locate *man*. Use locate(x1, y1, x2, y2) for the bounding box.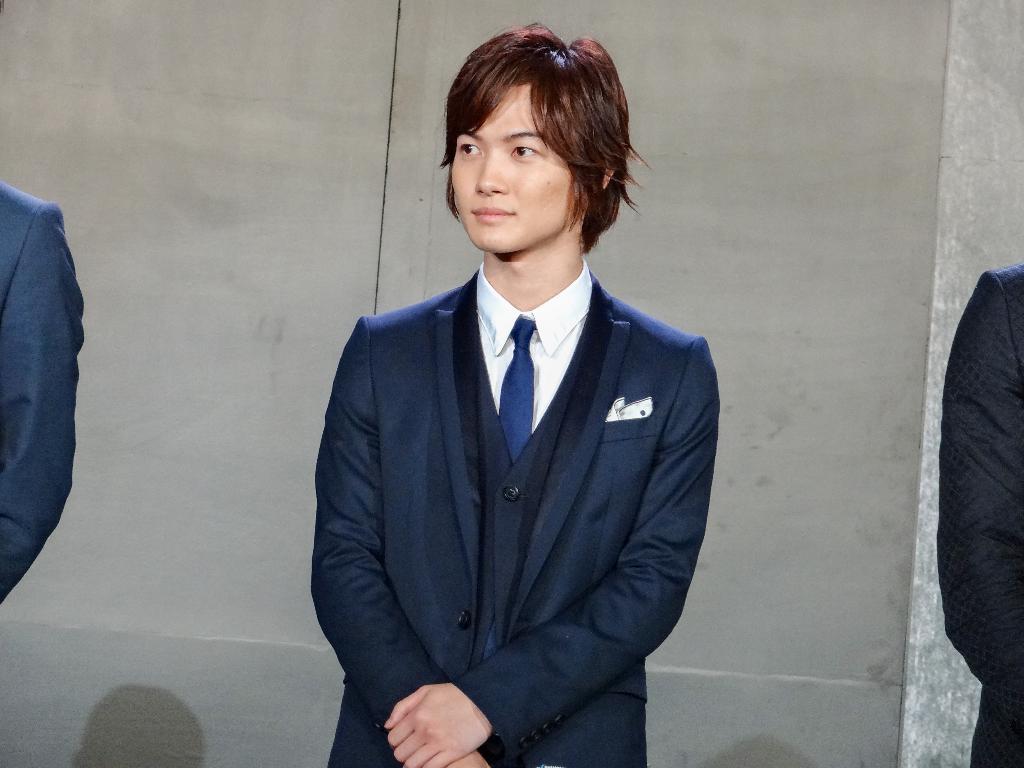
locate(0, 188, 76, 607).
